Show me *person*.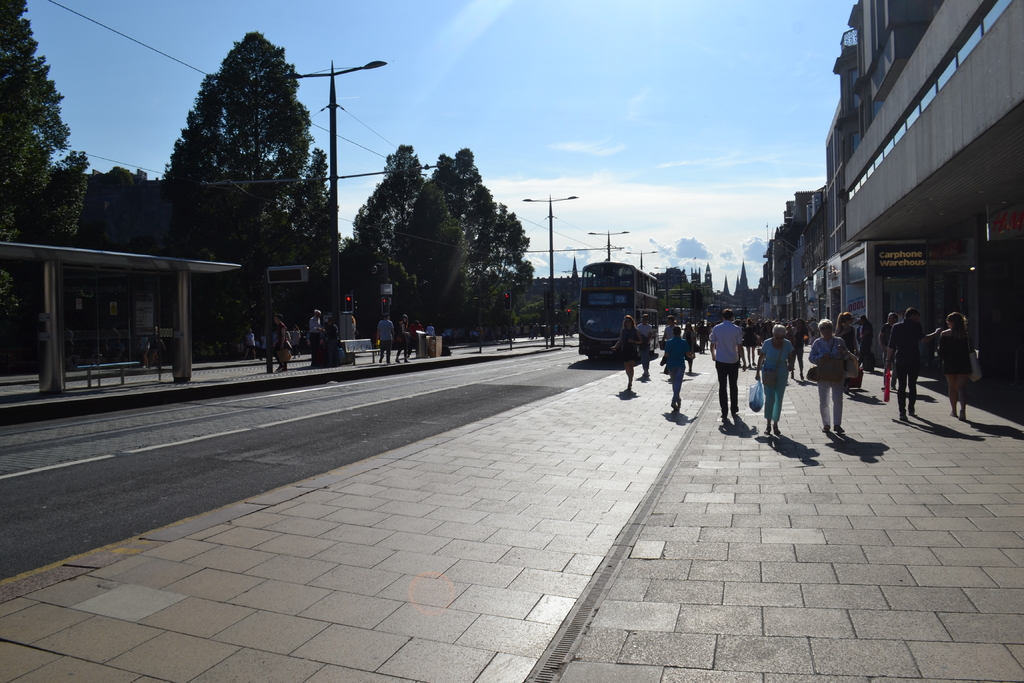
*person* is here: (612, 314, 638, 394).
